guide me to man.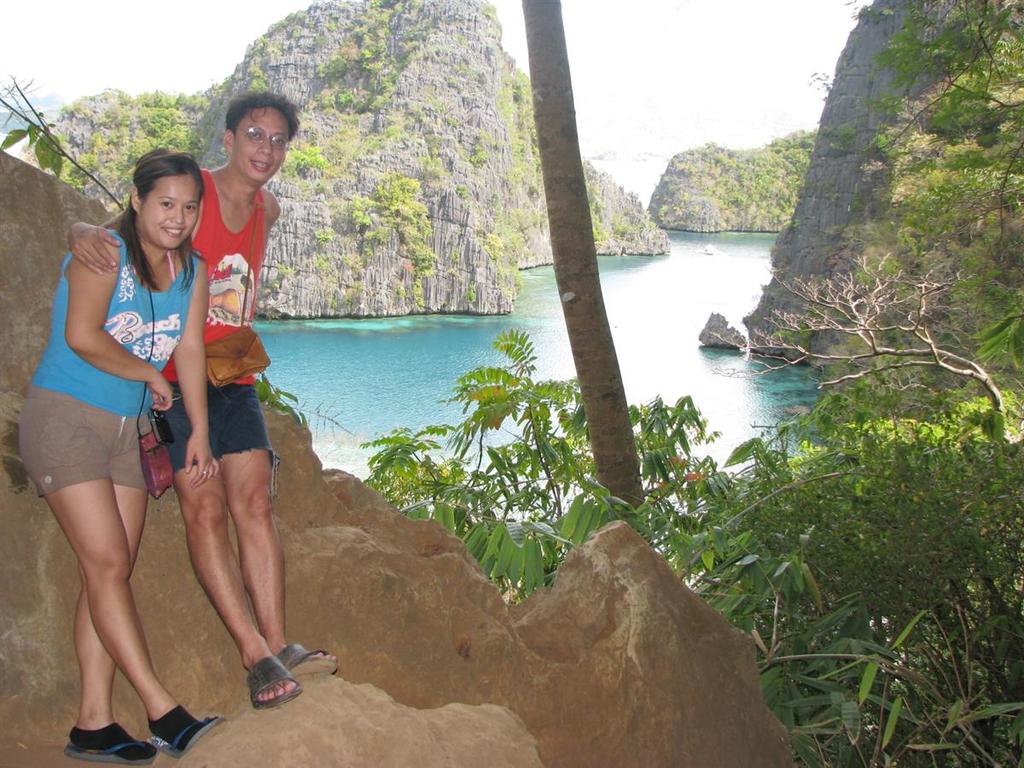
Guidance: x1=67 y1=89 x2=349 y2=711.
